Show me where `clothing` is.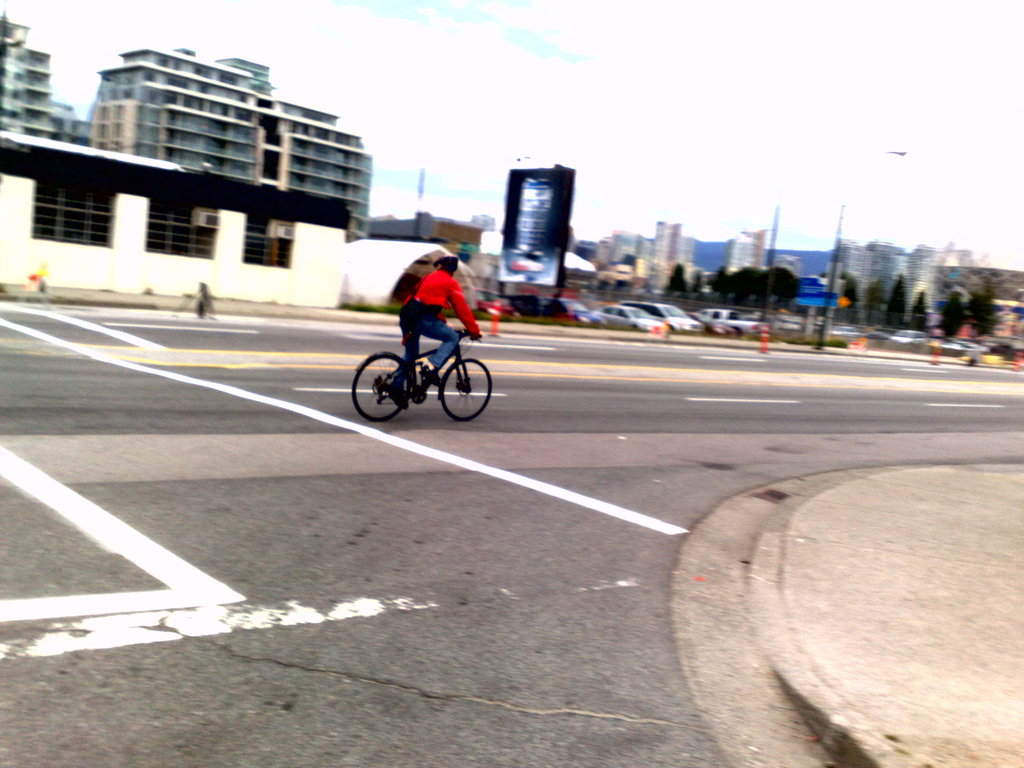
`clothing` is at left=394, top=269, right=478, bottom=385.
